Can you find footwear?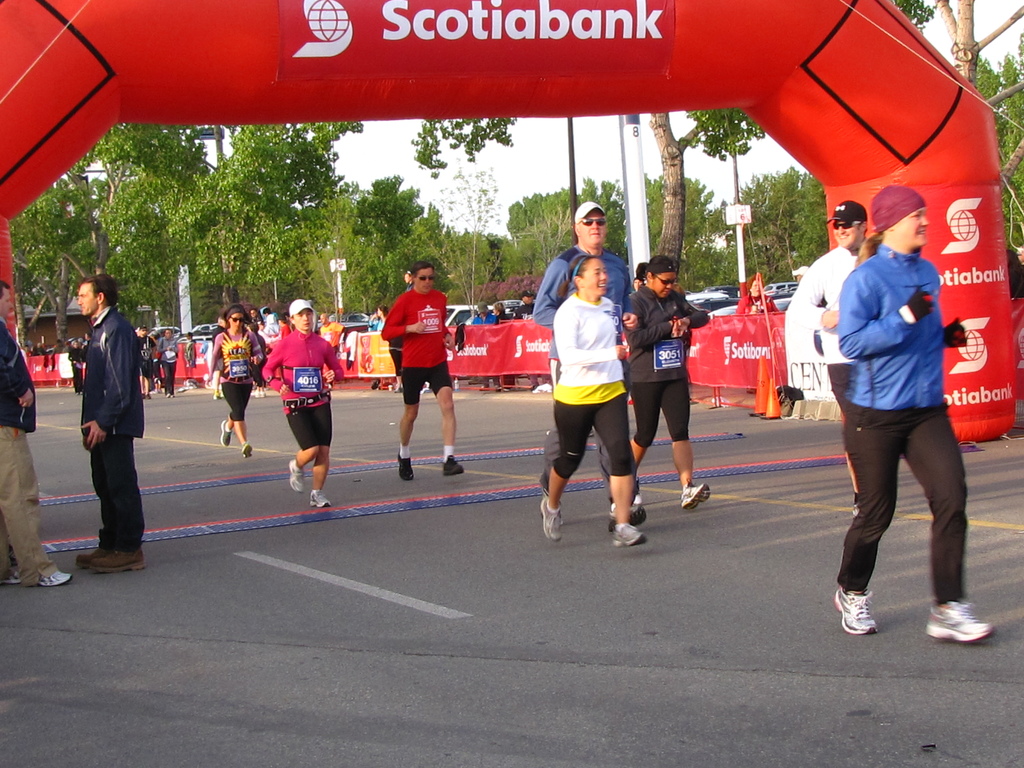
Yes, bounding box: x1=212 y1=392 x2=224 y2=399.
